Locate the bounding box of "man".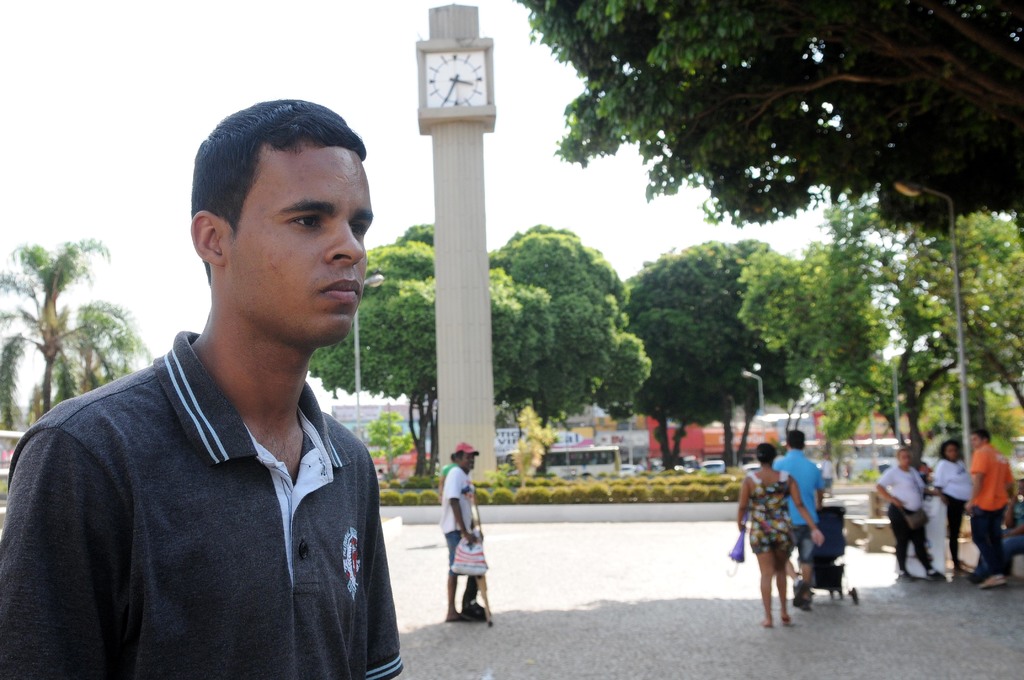
Bounding box: {"x1": 965, "y1": 426, "x2": 1021, "y2": 588}.
